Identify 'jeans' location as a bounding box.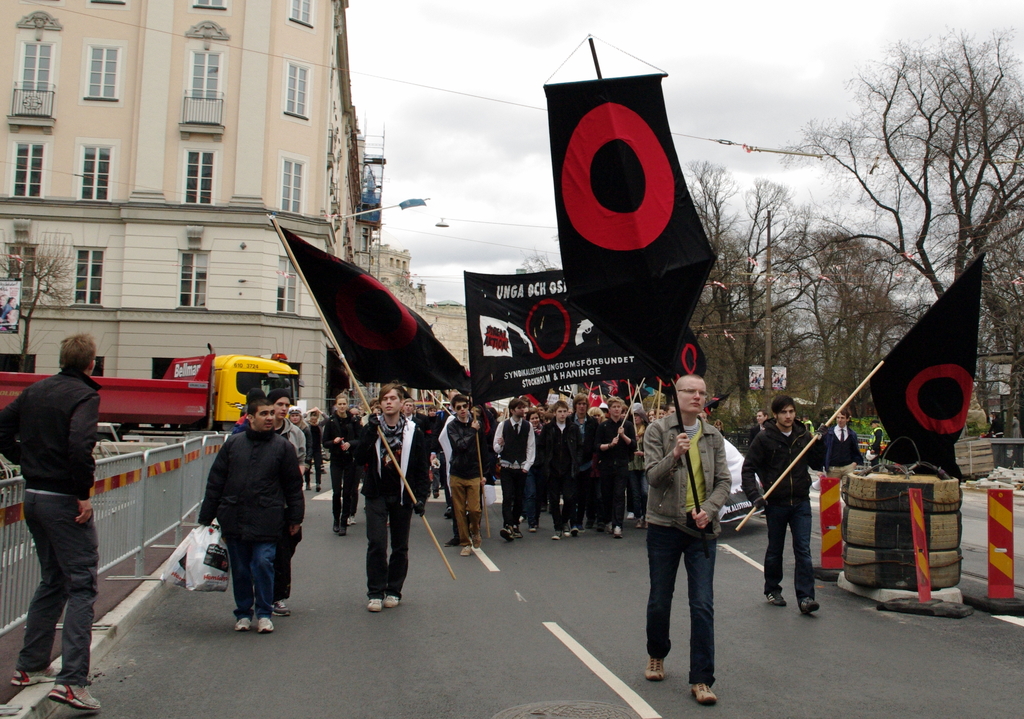
left=610, top=463, right=628, bottom=526.
